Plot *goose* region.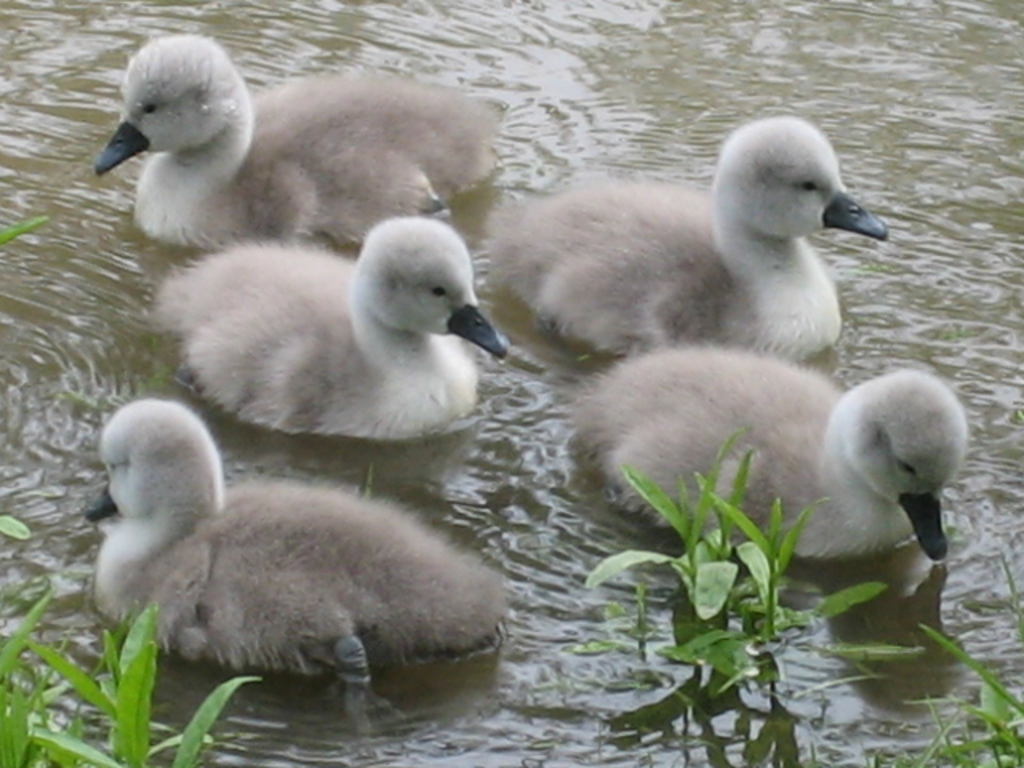
Plotted at 85:394:525:680.
